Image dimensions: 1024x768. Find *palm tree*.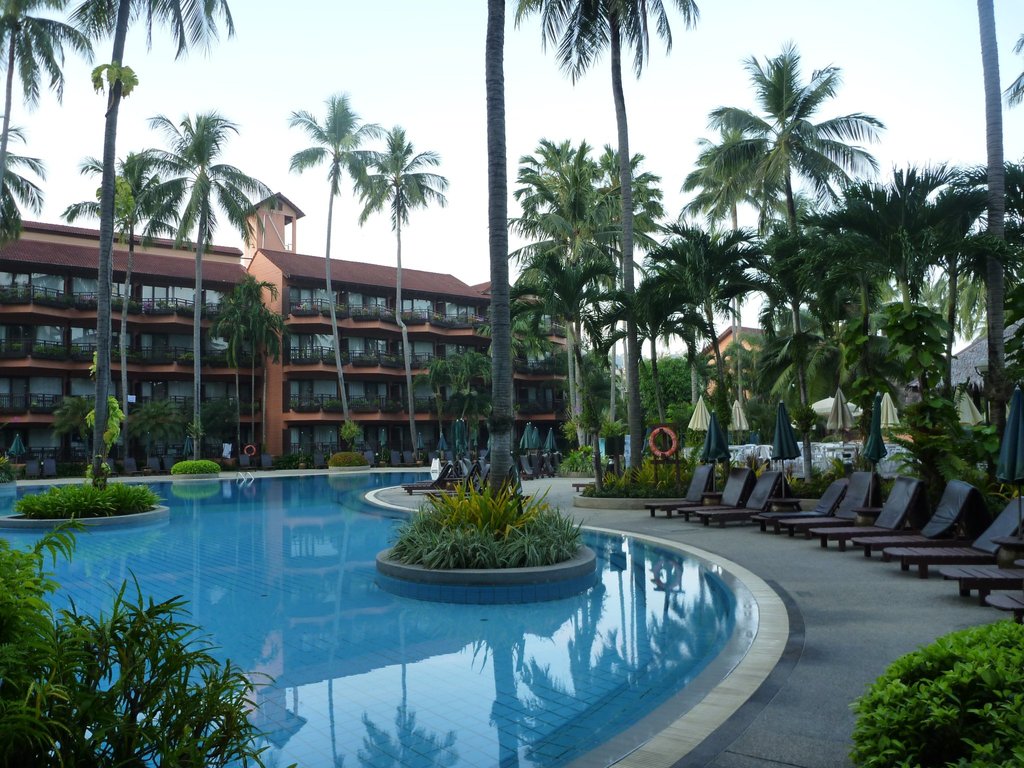
{"x1": 650, "y1": 219, "x2": 751, "y2": 465}.
